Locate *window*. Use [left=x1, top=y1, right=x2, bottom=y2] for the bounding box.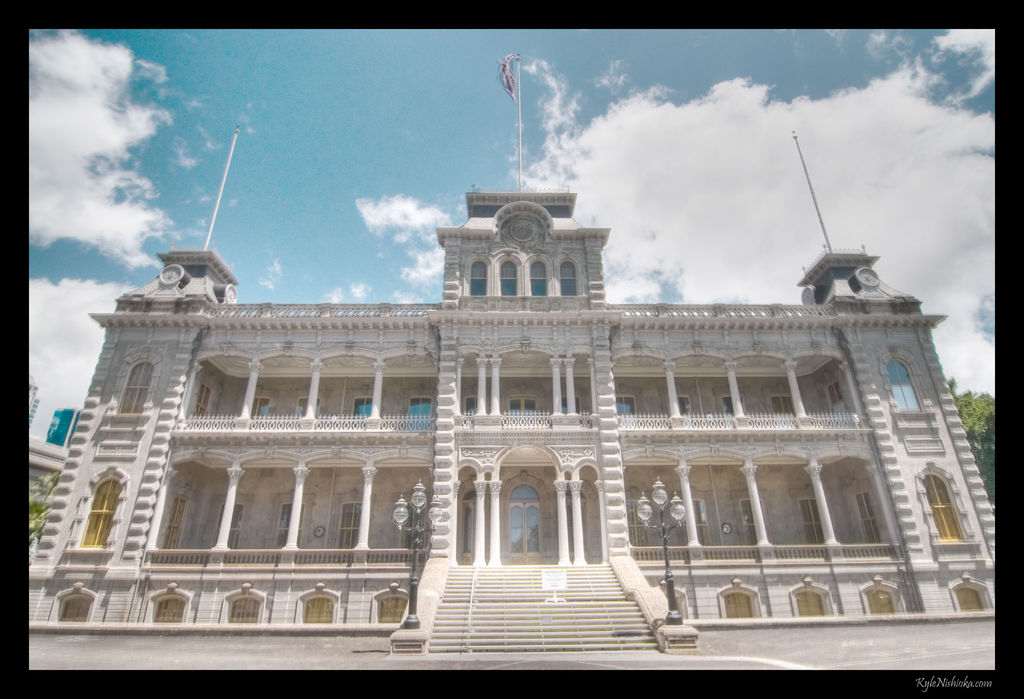
[left=408, top=396, right=433, bottom=420].
